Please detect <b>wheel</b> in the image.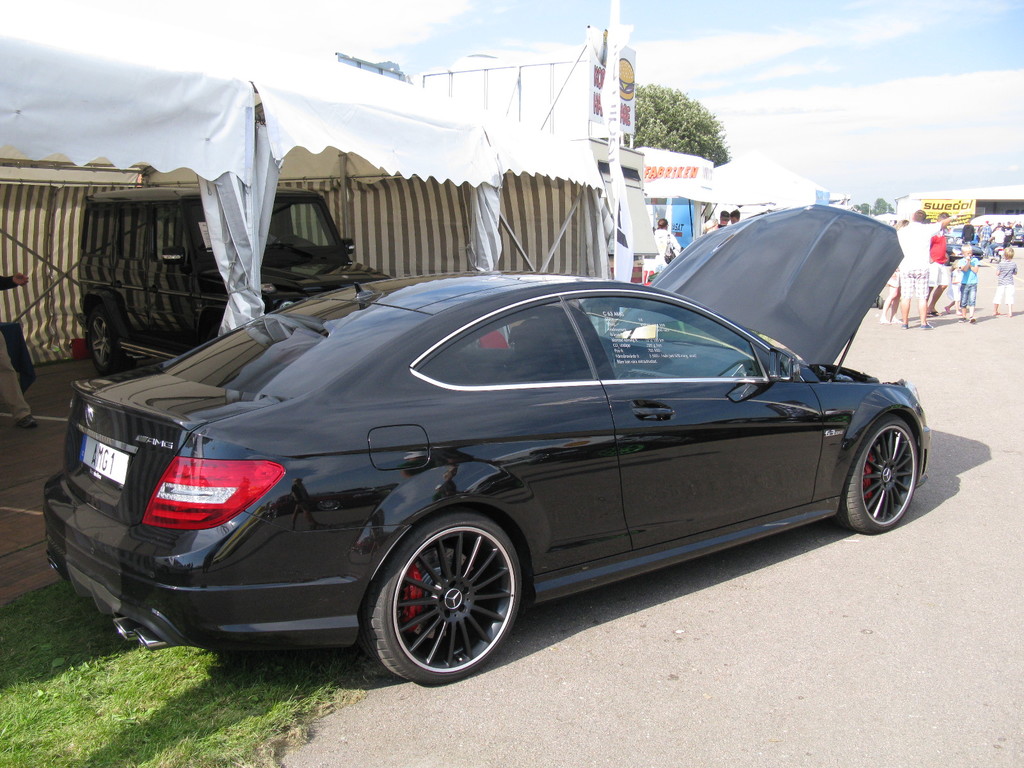
[x1=837, y1=418, x2=920, y2=532].
